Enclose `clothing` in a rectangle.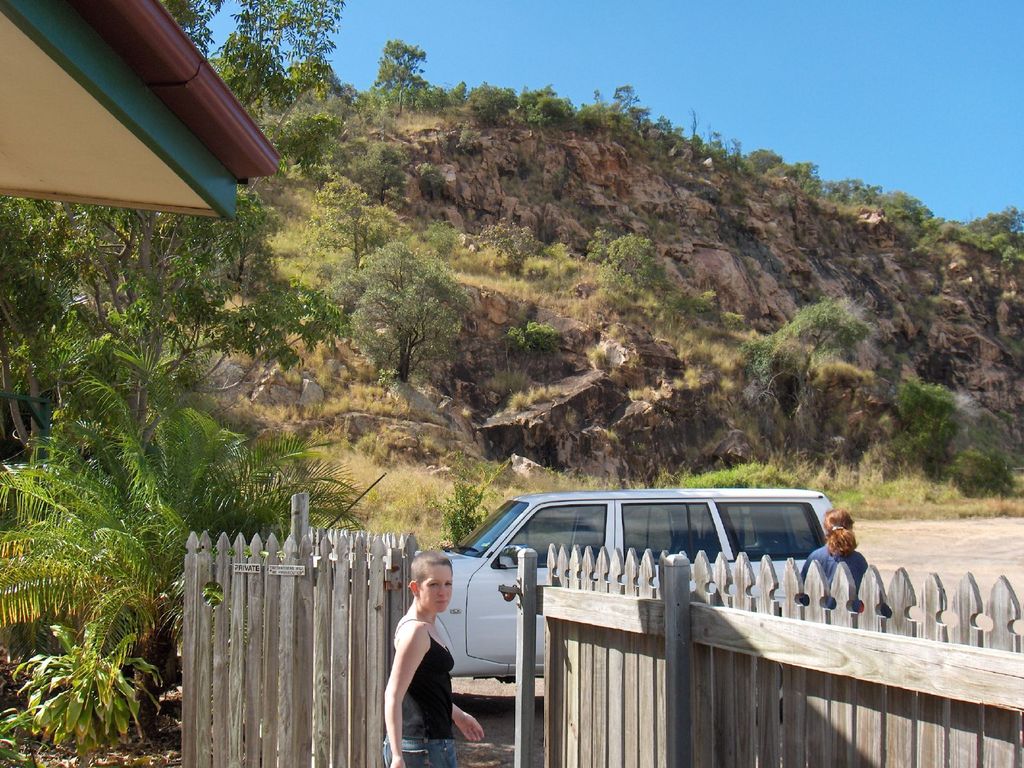
Rect(390, 572, 472, 740).
